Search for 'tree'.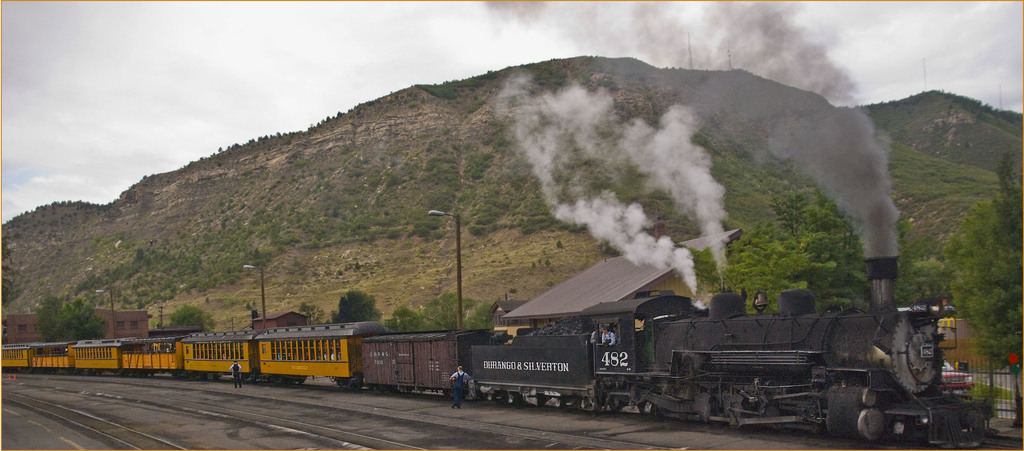
Found at [330,203,340,218].
